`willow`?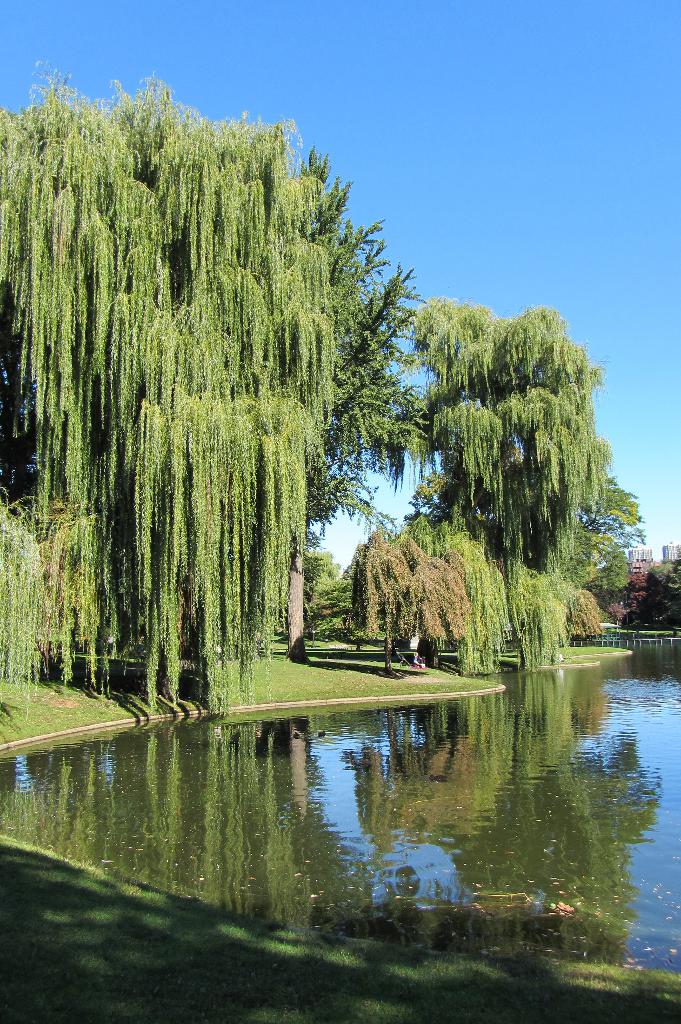
[338,522,471,678]
